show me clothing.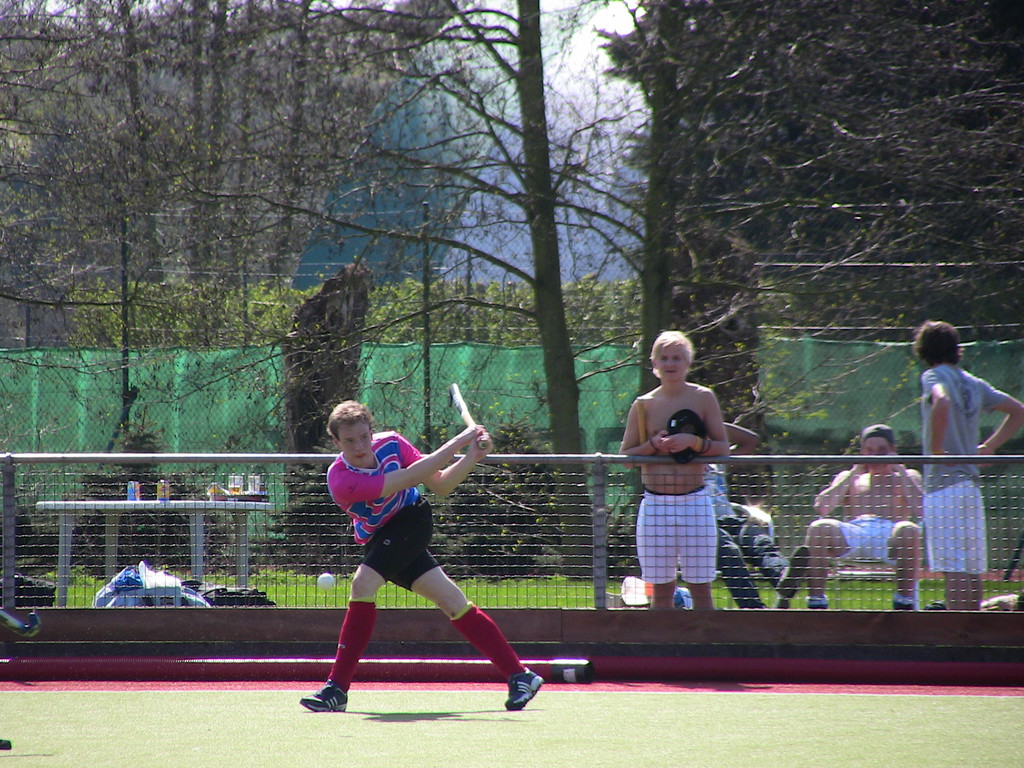
clothing is here: region(330, 431, 440, 594).
